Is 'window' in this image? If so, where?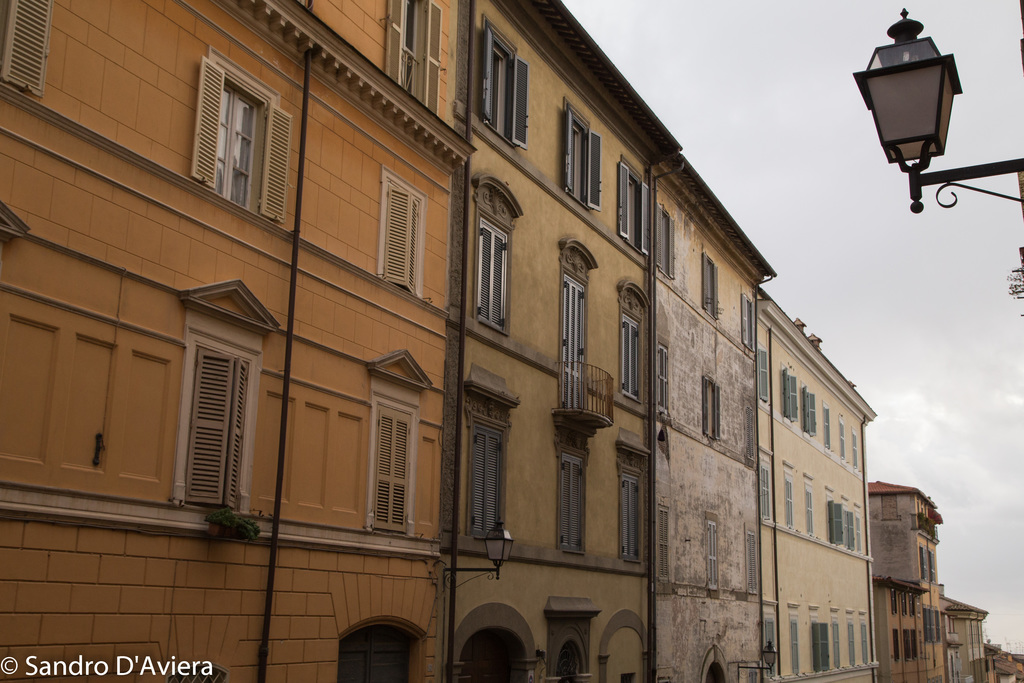
Yes, at bbox(546, 613, 587, 682).
